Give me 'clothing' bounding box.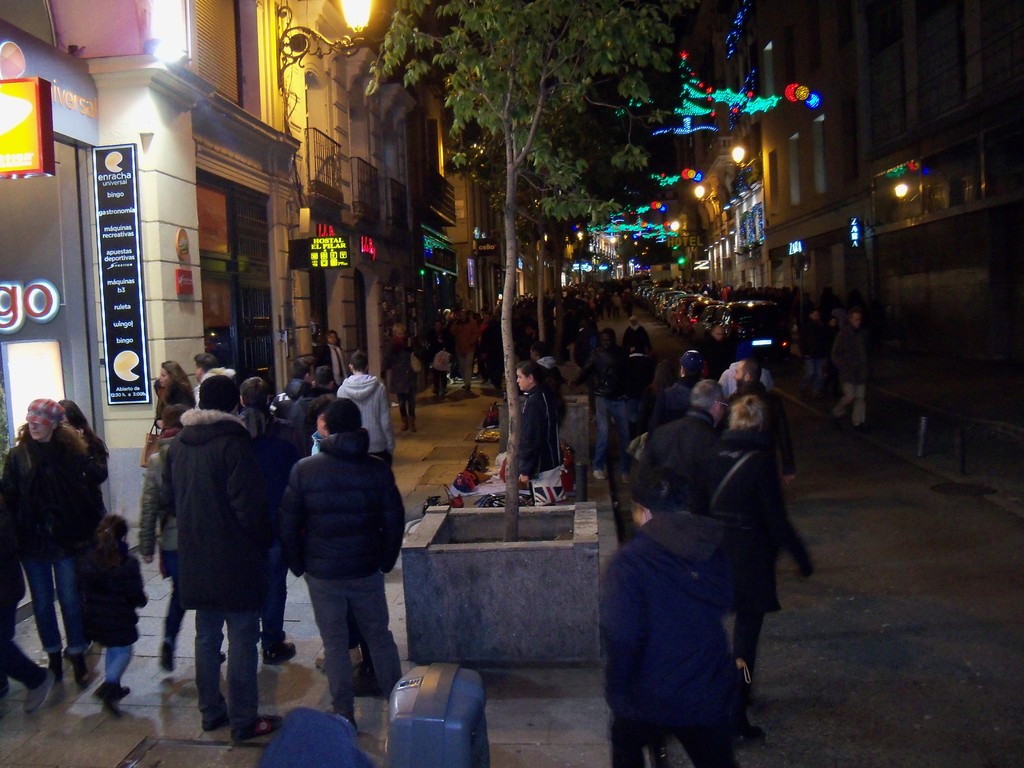
pyautogui.locateOnScreen(495, 390, 566, 488).
